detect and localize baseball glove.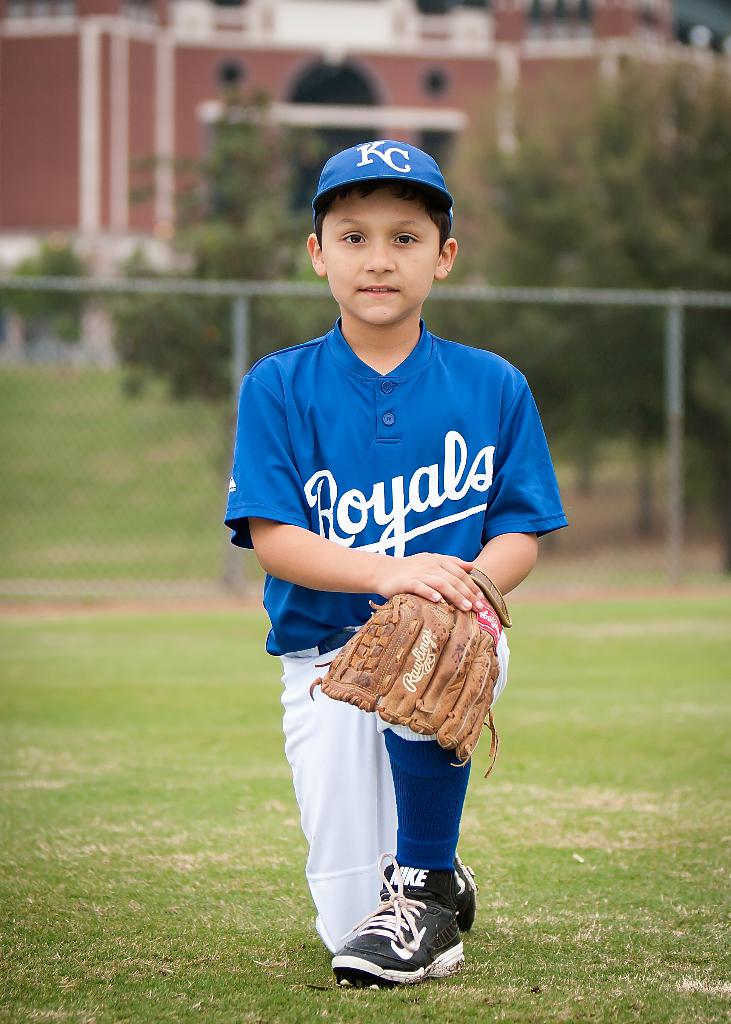
Localized at bbox=[306, 568, 515, 776].
